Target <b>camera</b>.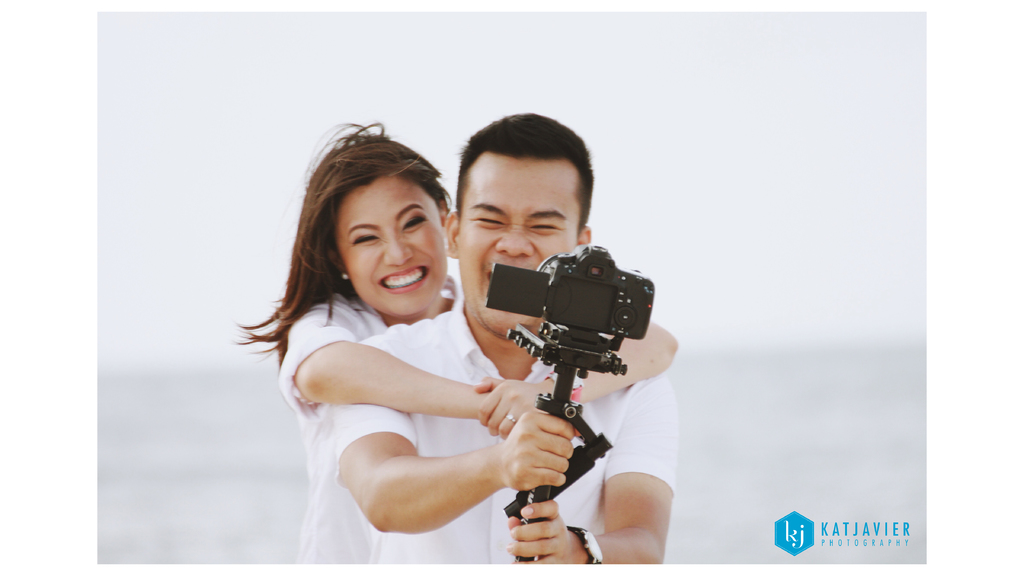
Target region: <region>480, 244, 654, 349</region>.
